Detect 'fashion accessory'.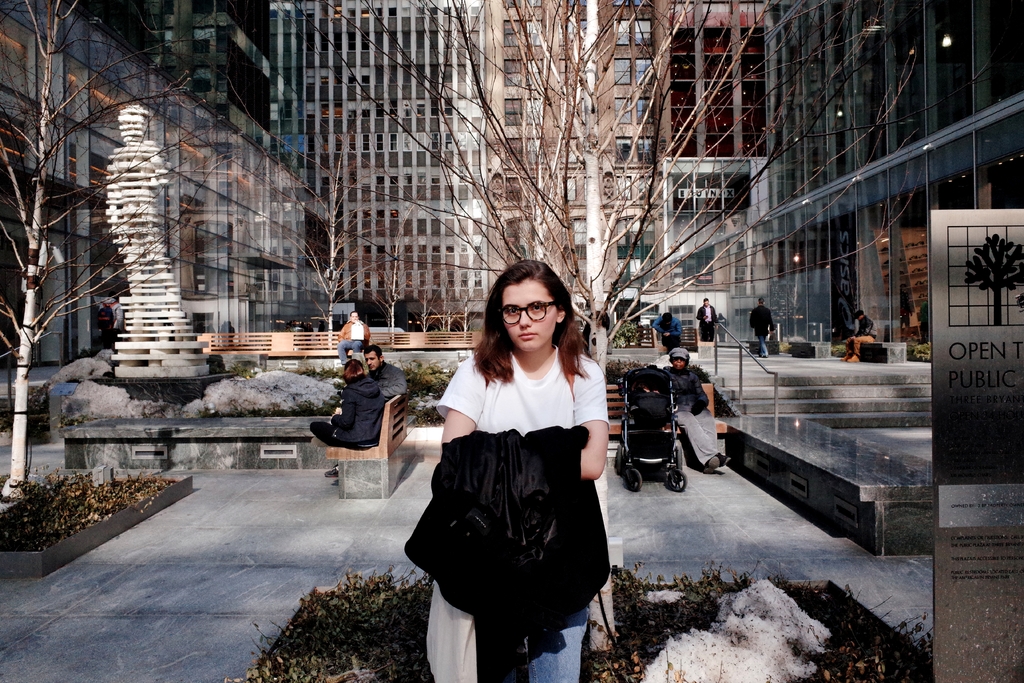
Detected at l=854, t=309, r=865, b=320.
